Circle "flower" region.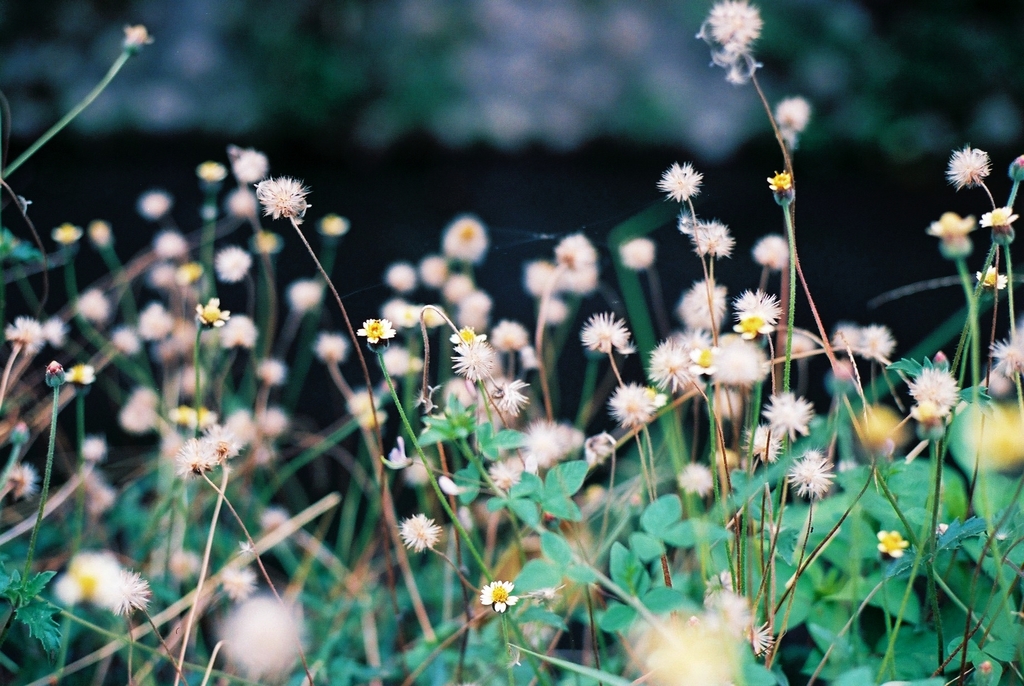
Region: select_region(911, 366, 957, 423).
